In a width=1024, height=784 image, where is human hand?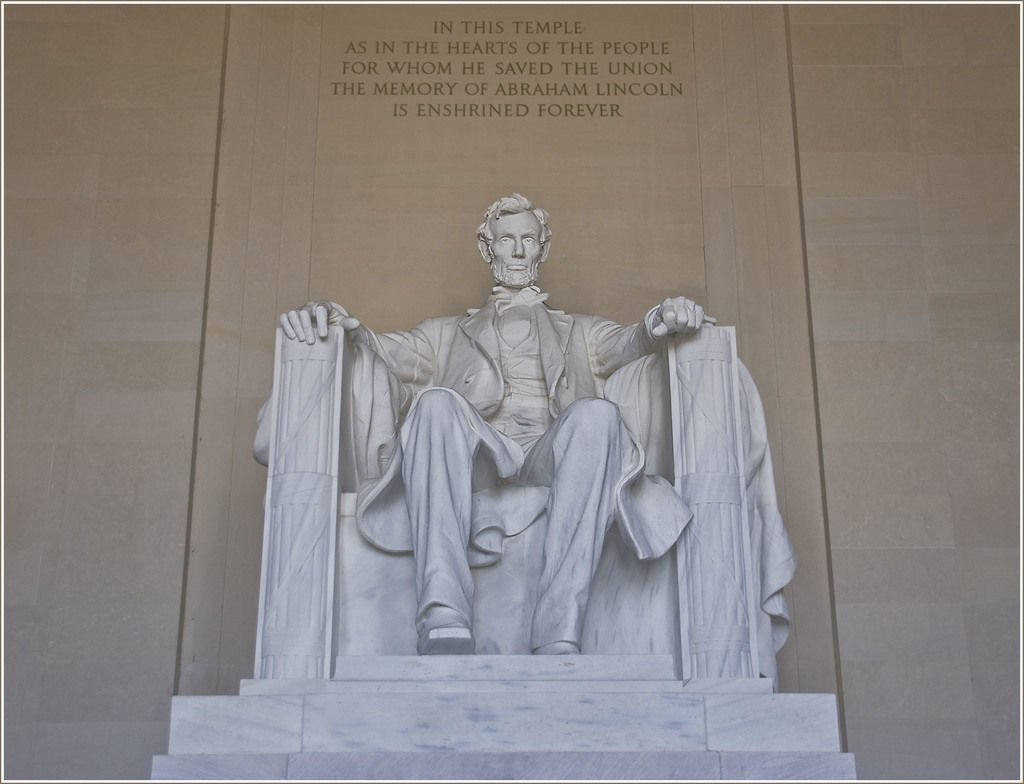
276, 300, 360, 347.
